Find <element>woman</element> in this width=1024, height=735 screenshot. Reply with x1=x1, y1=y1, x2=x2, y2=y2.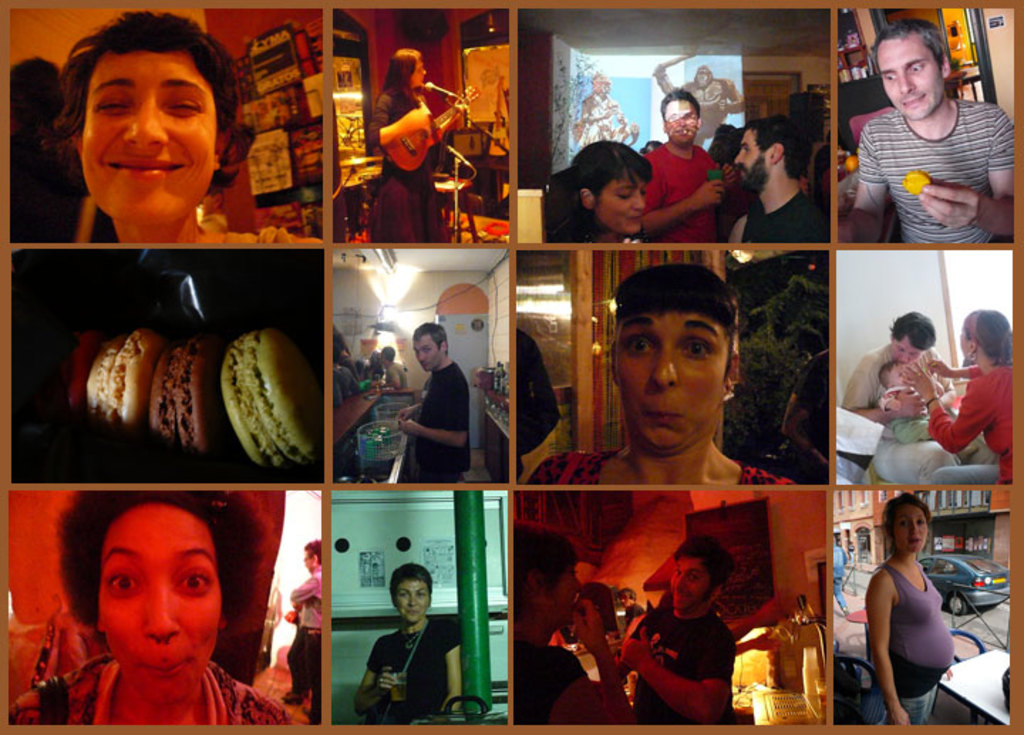
x1=366, y1=37, x2=465, y2=239.
